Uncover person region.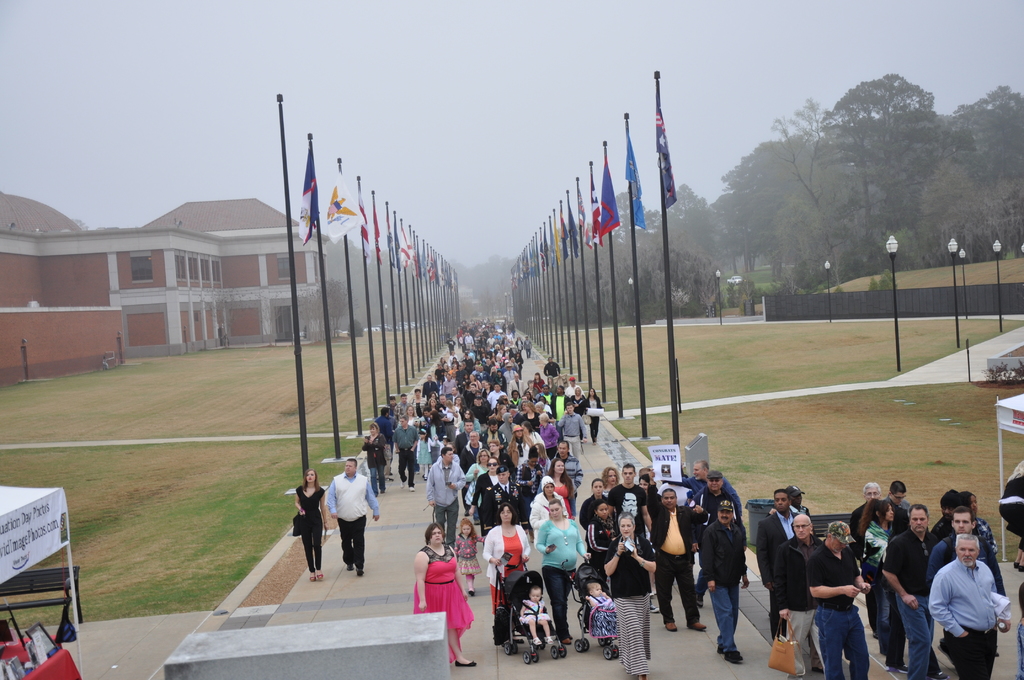
Uncovered: left=328, top=458, right=381, bottom=578.
